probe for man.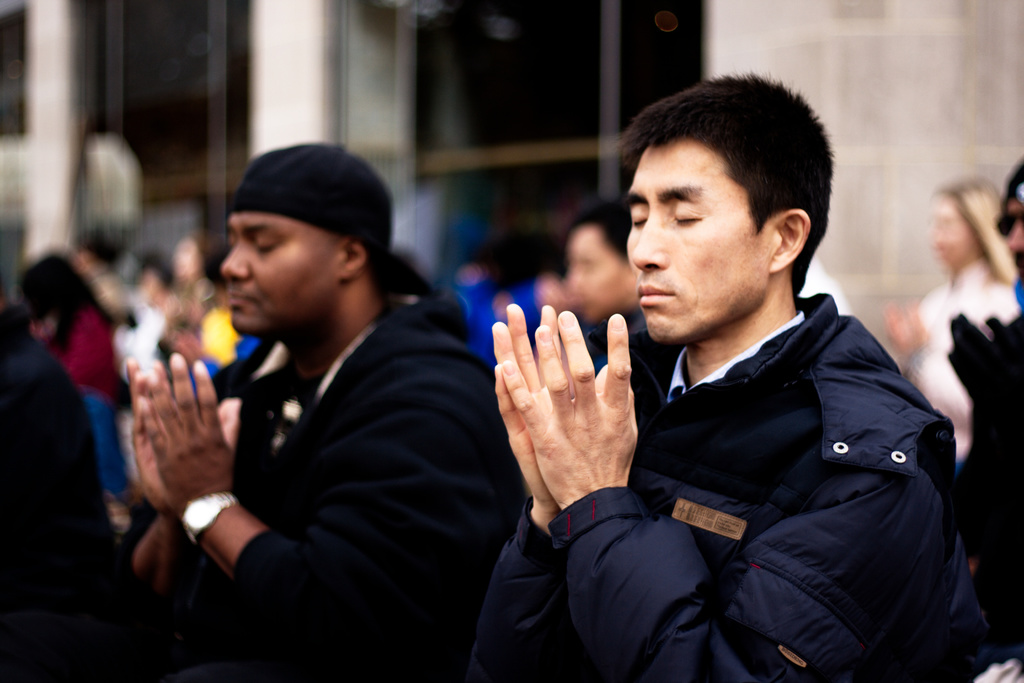
Probe result: (x1=115, y1=139, x2=524, y2=682).
